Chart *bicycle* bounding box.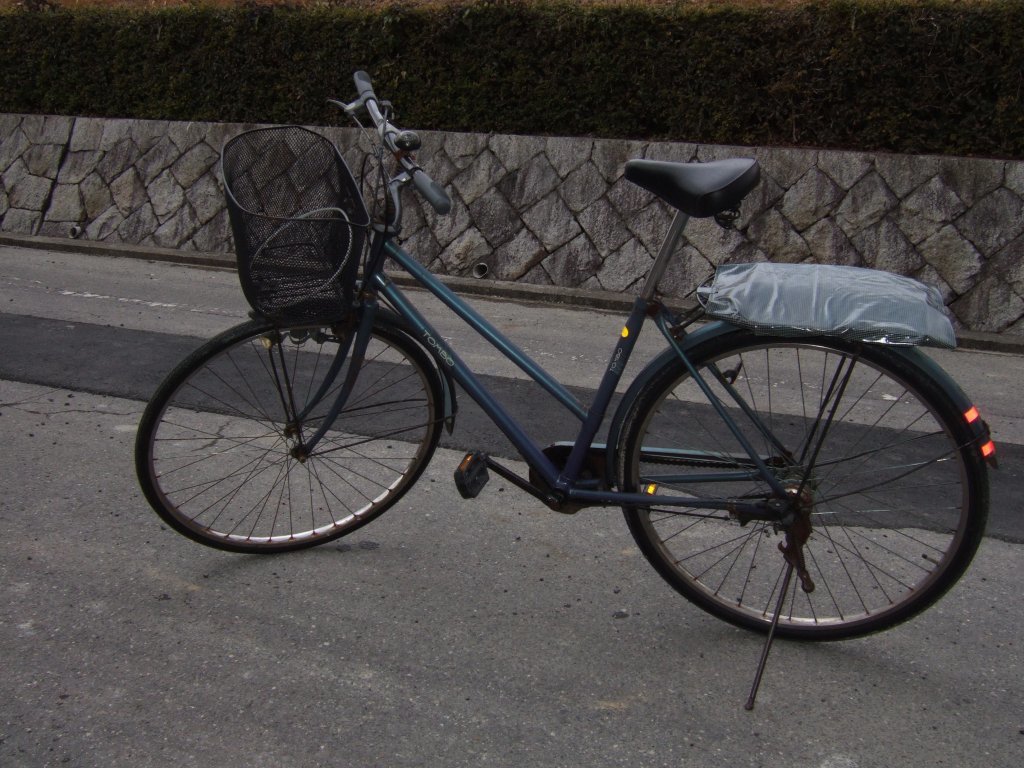
Charted: 127, 88, 978, 677.
